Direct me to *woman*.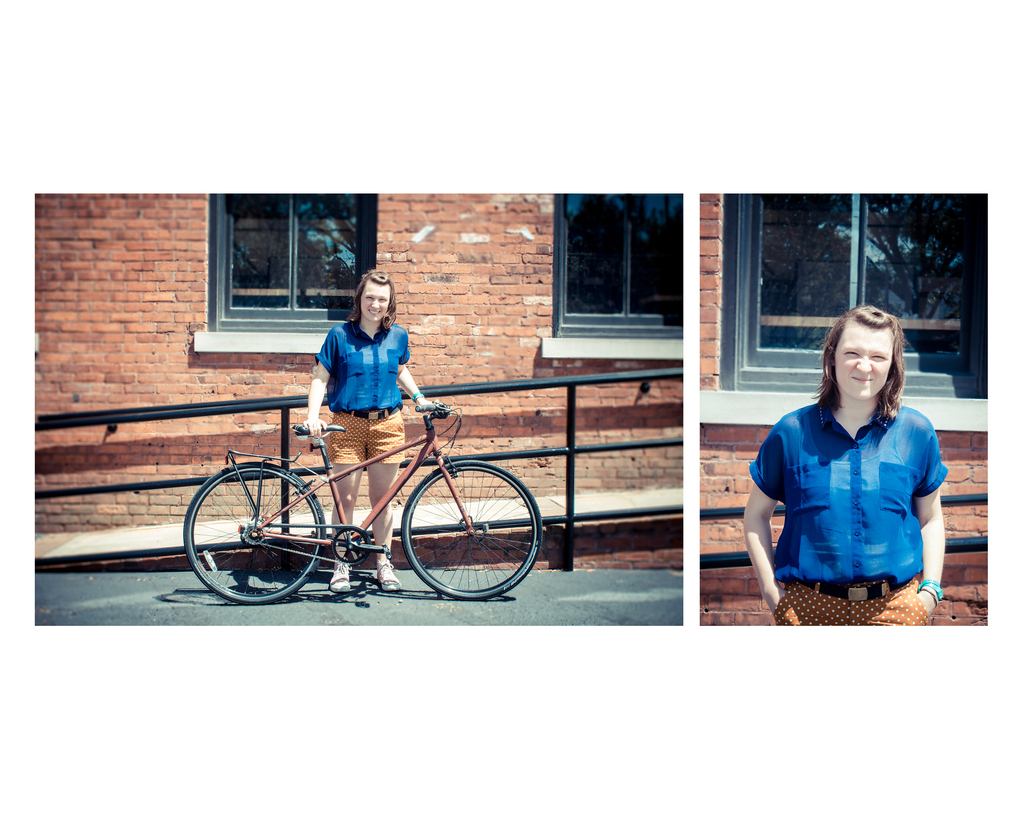
Direction: {"x1": 294, "y1": 270, "x2": 435, "y2": 592}.
